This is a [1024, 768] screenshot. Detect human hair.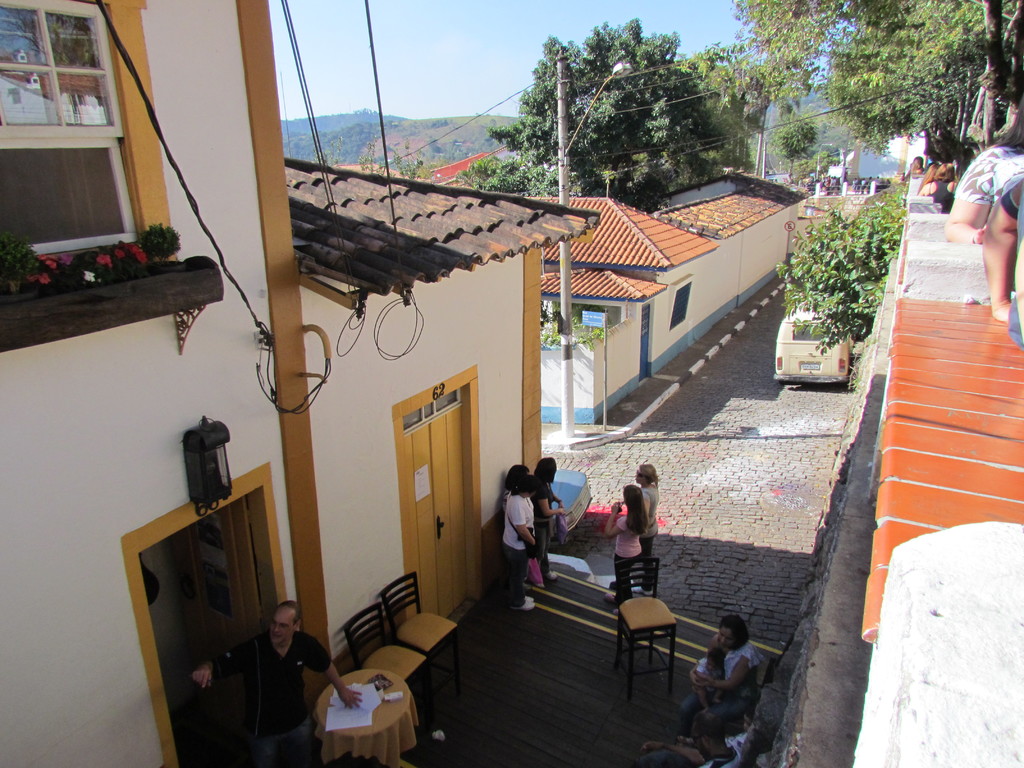
{"left": 933, "top": 162, "right": 958, "bottom": 186}.
